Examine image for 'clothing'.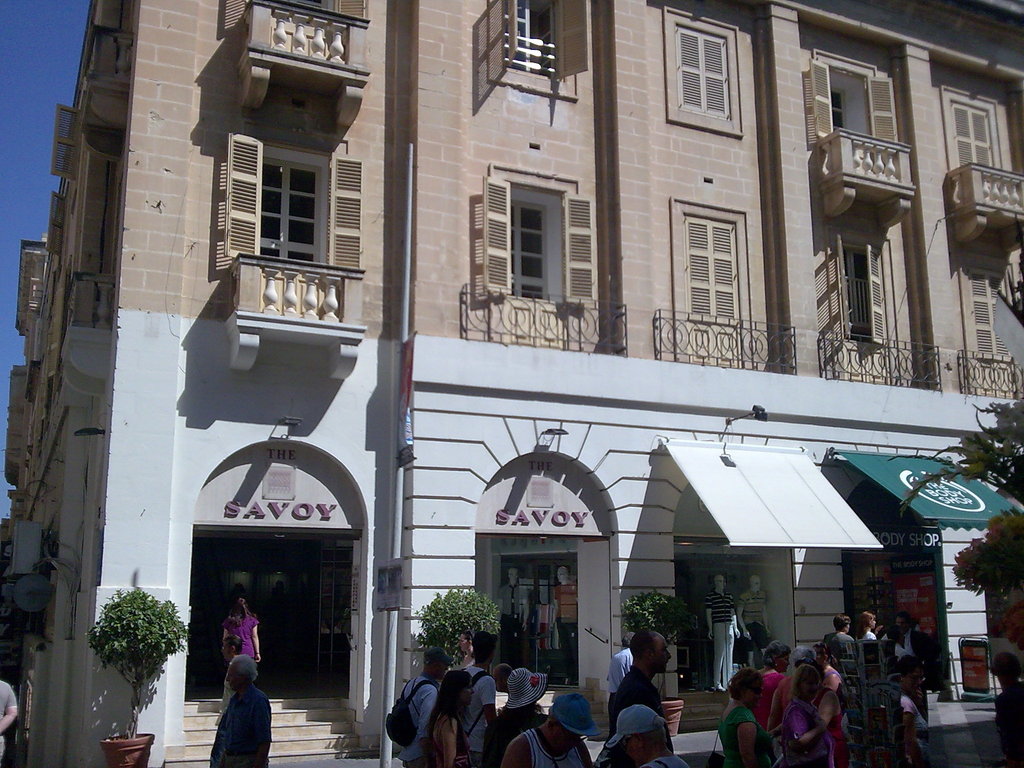
Examination result: 604,666,669,734.
